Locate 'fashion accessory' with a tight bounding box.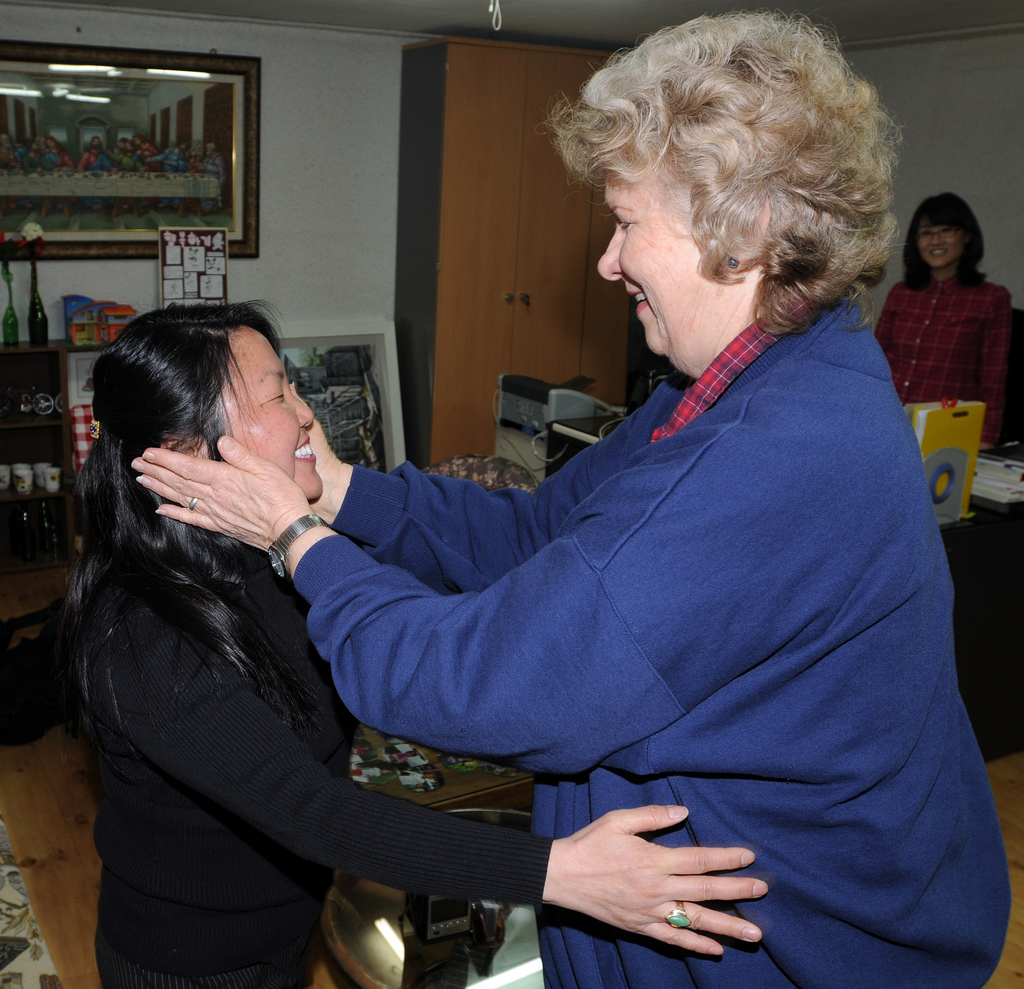
Rect(268, 511, 325, 577).
